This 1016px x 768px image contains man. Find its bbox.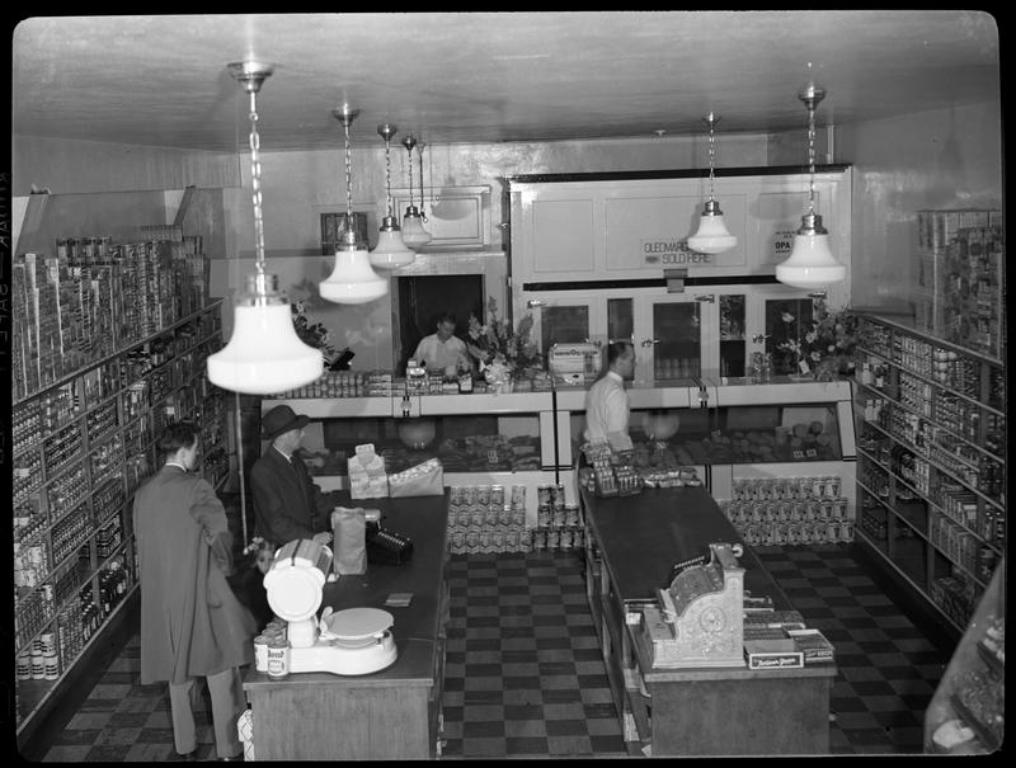
{"left": 241, "top": 402, "right": 343, "bottom": 548}.
